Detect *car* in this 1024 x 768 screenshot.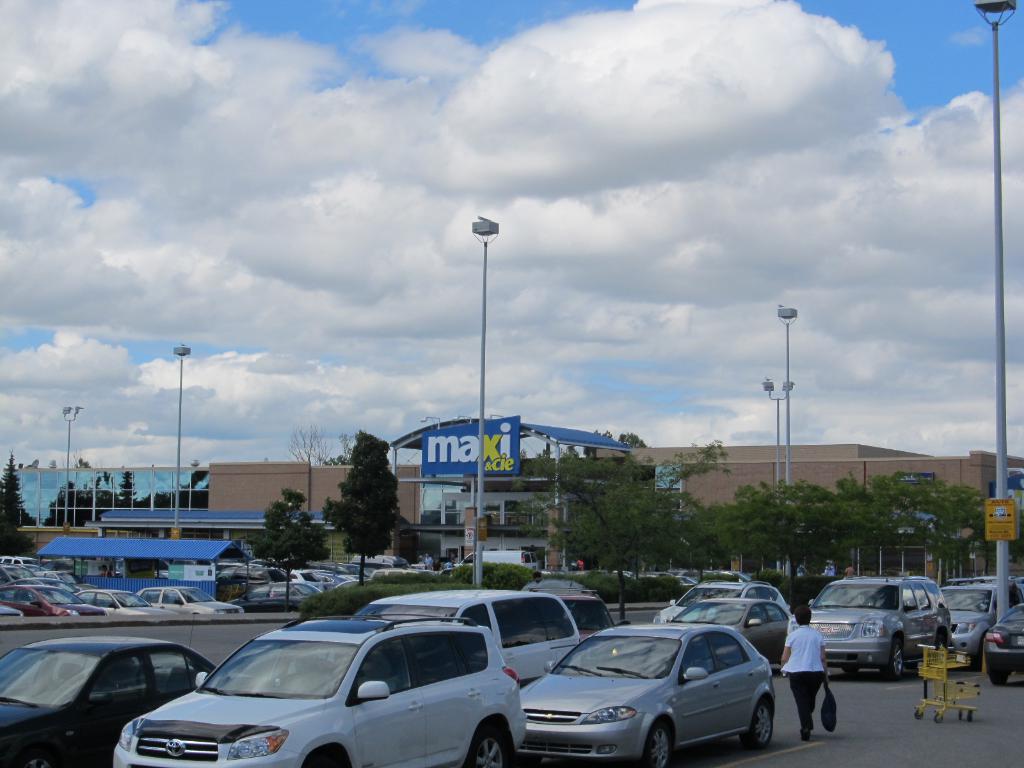
Detection: [left=0, top=636, right=225, bottom=767].
